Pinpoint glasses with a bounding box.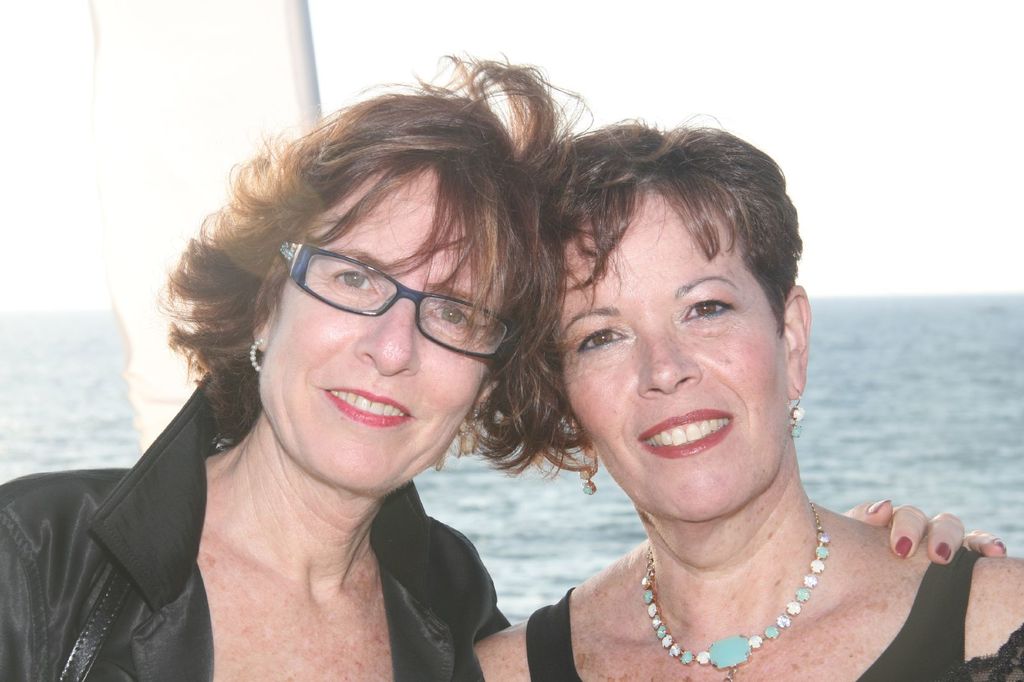
l=259, t=253, r=504, b=340.
